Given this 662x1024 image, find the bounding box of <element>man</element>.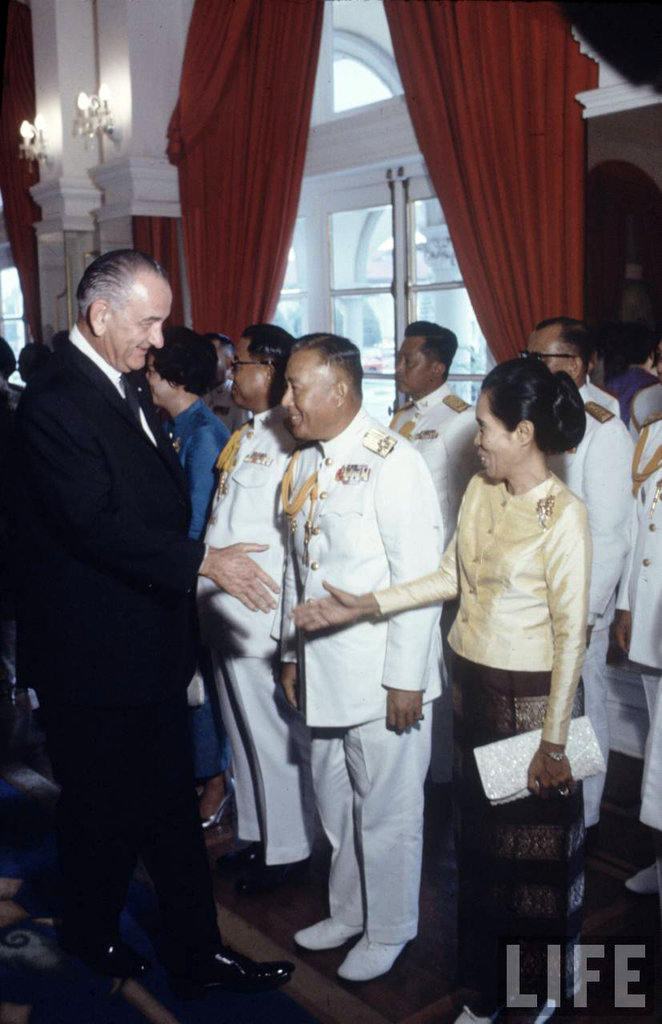
box=[382, 317, 488, 774].
